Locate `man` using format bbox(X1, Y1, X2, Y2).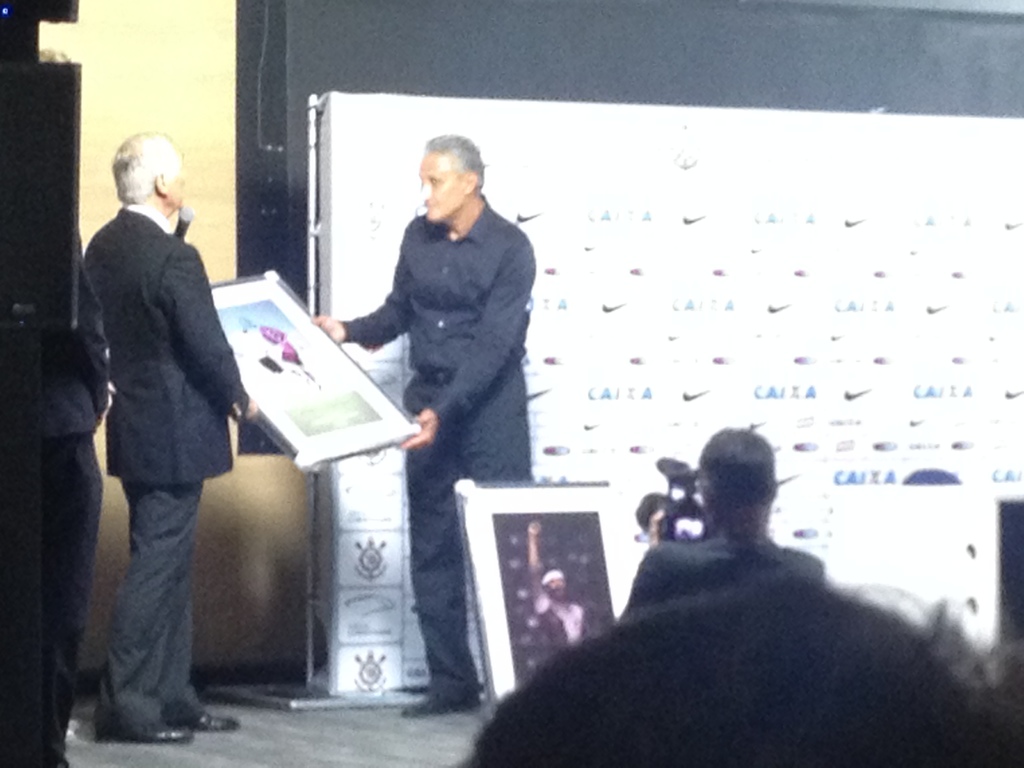
bbox(310, 130, 536, 717).
